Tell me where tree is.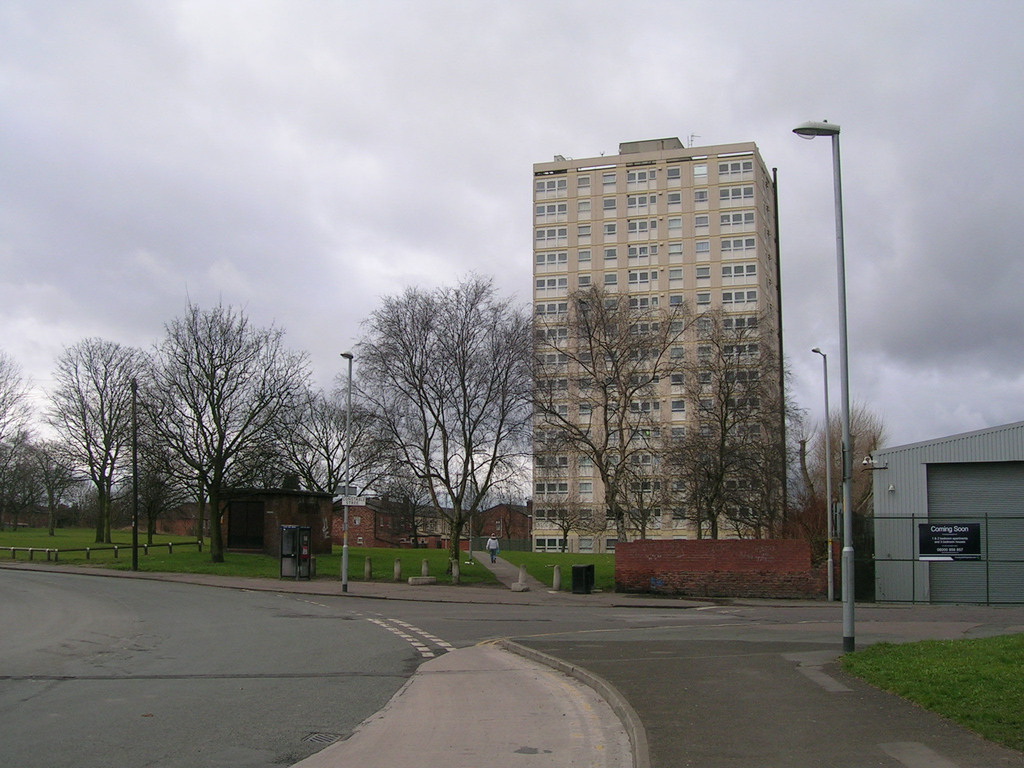
tree is at (324,243,542,573).
